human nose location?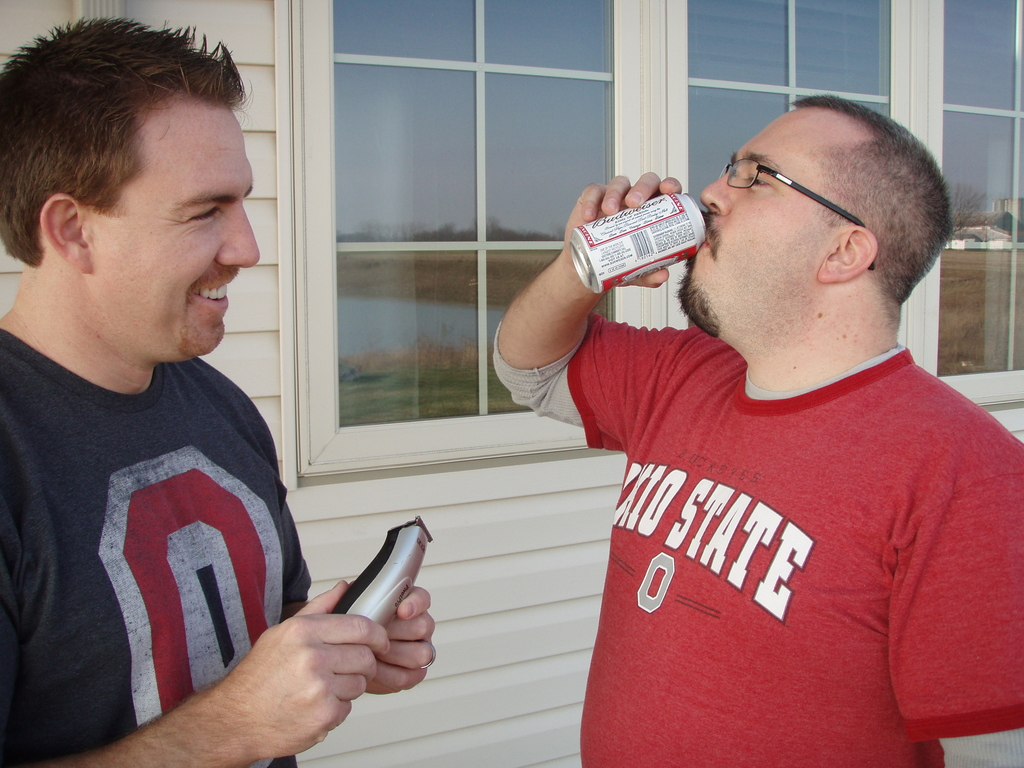
[left=215, top=205, right=260, bottom=268]
